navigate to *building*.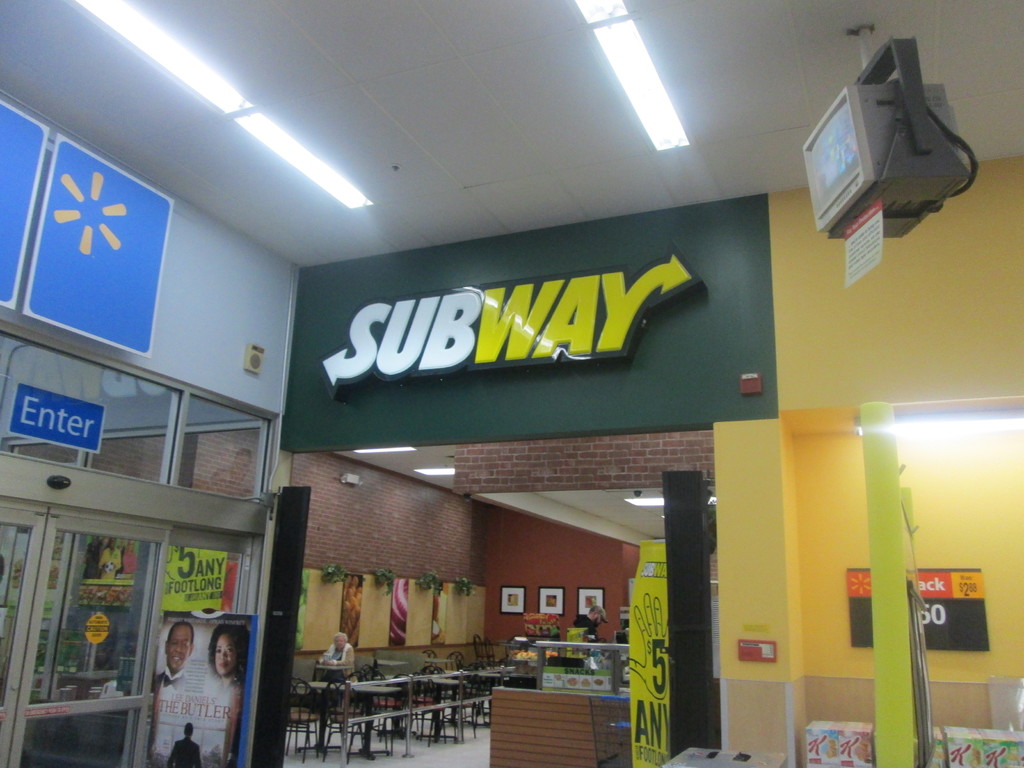
Navigation target: rect(0, 0, 1023, 767).
